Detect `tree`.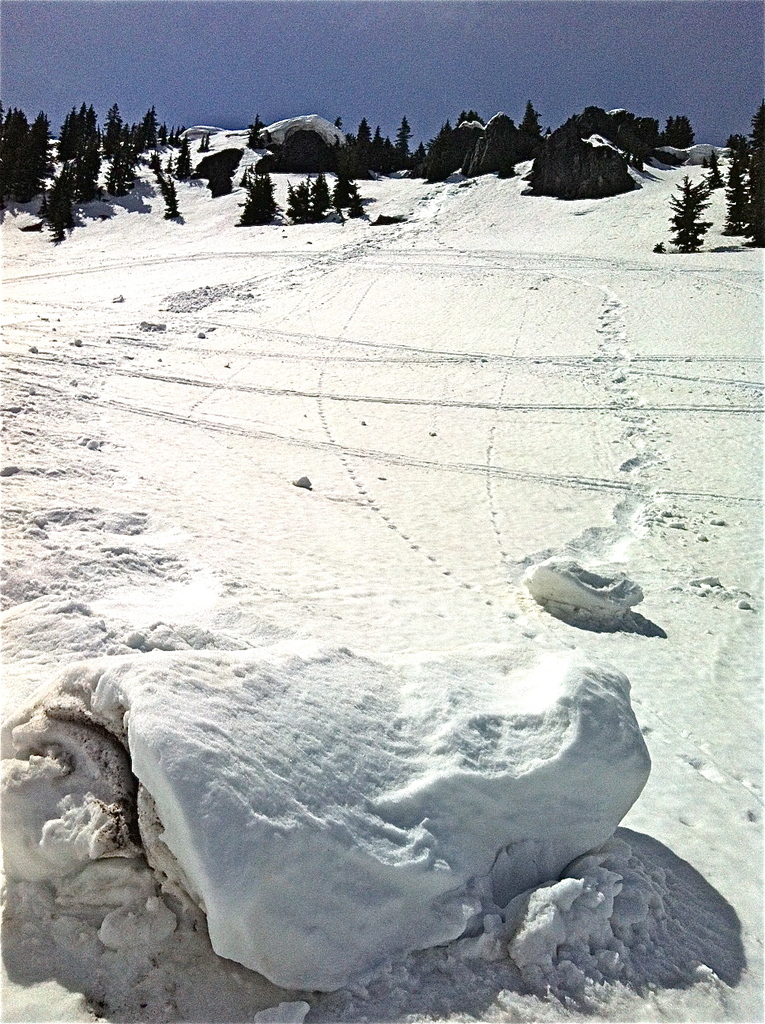
Detected at [393,122,411,175].
